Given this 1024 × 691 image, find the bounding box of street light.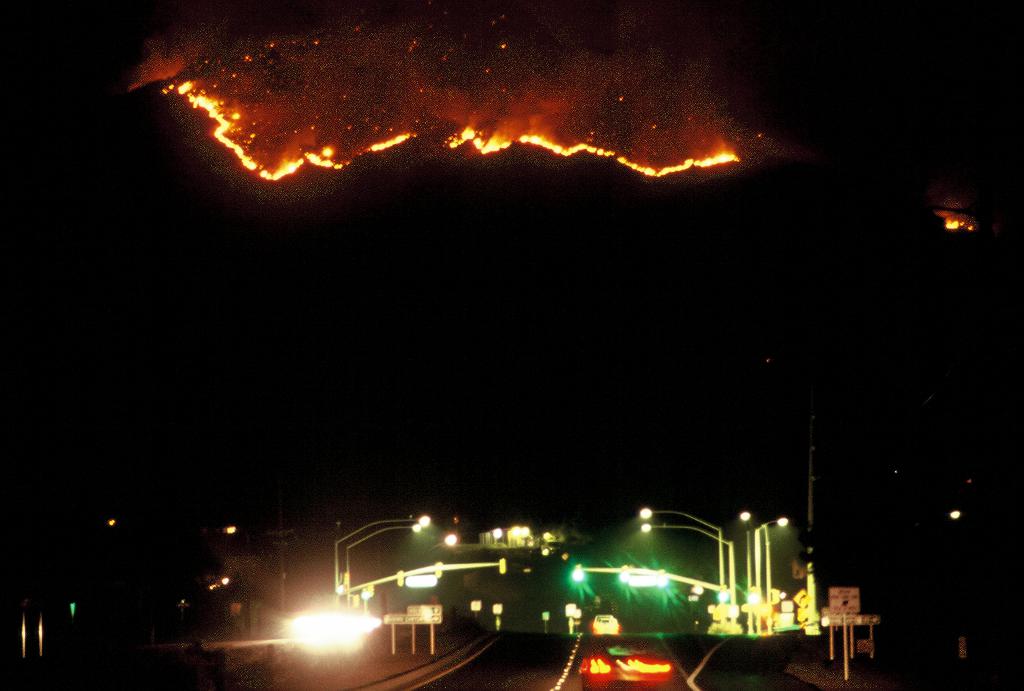
645 521 741 613.
